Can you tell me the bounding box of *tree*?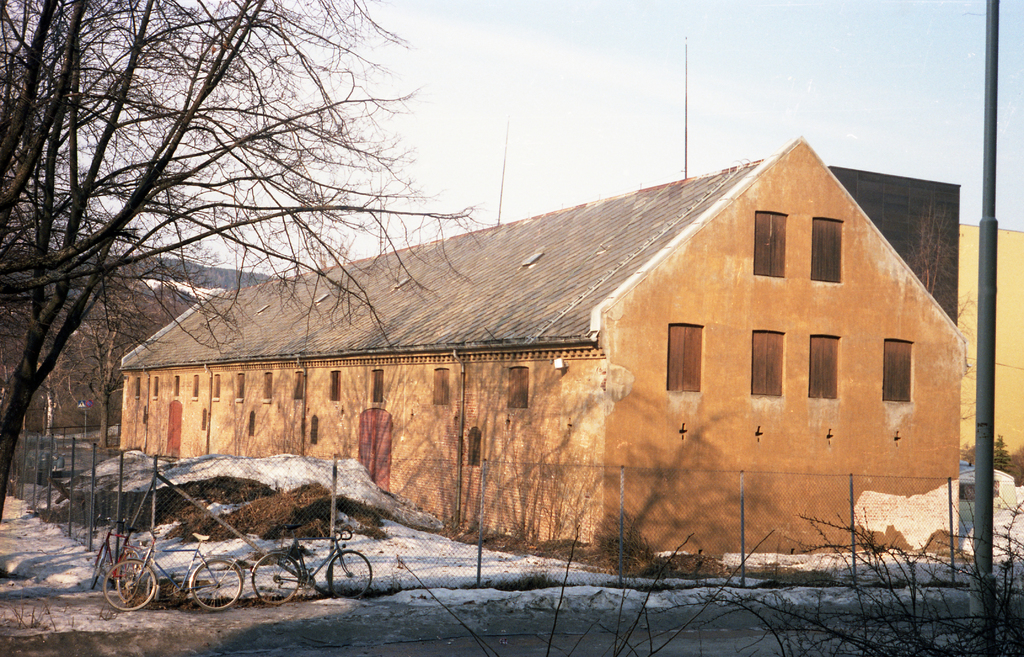
0 0 504 535.
